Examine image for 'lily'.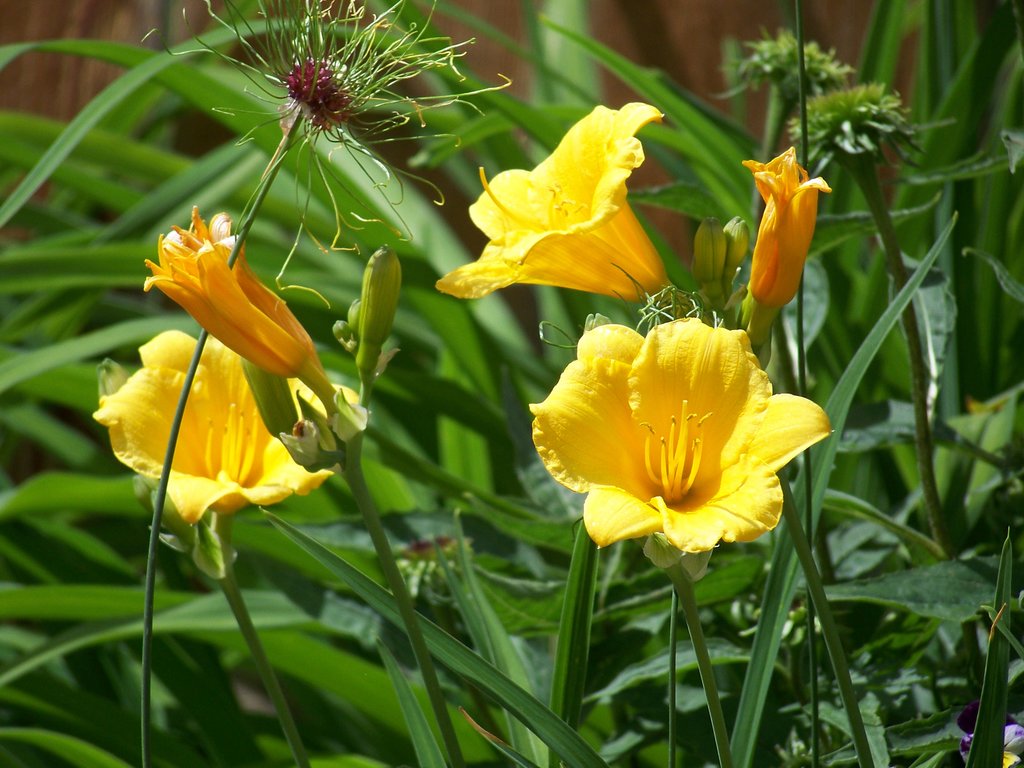
Examination result: <box>525,319,836,566</box>.
